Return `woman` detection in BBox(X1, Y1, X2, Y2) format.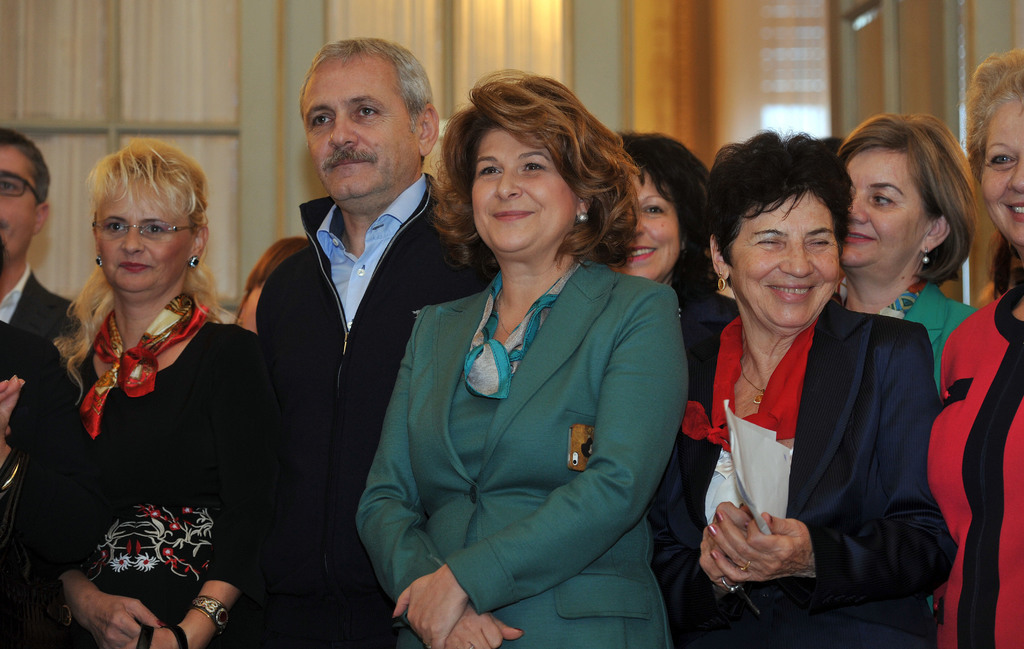
BBox(648, 129, 960, 648).
